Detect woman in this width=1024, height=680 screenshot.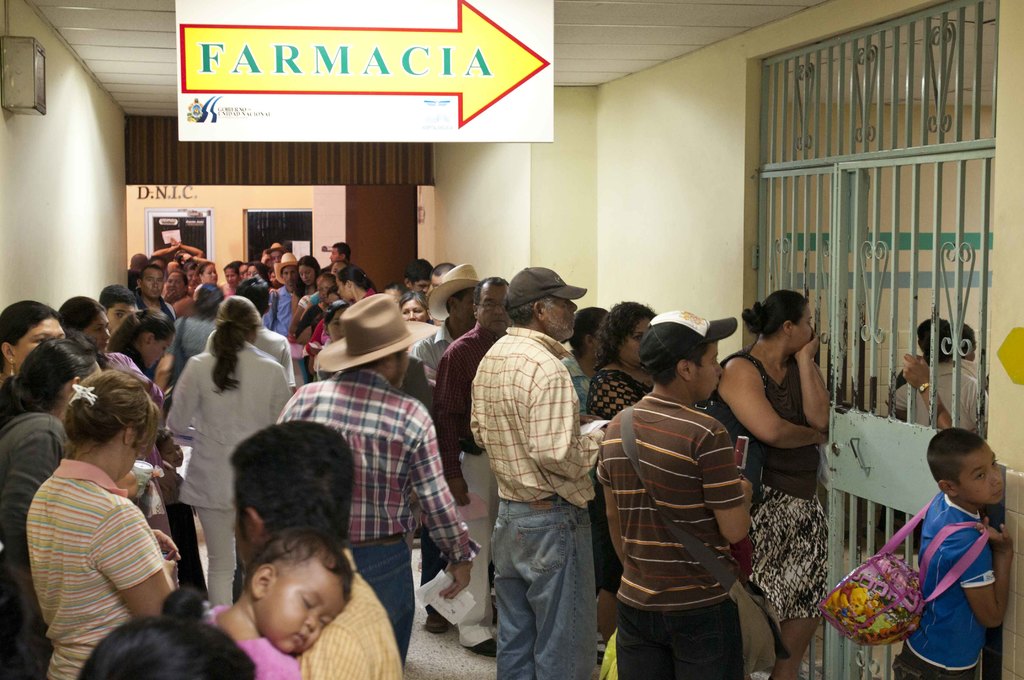
Detection: box(166, 270, 199, 307).
